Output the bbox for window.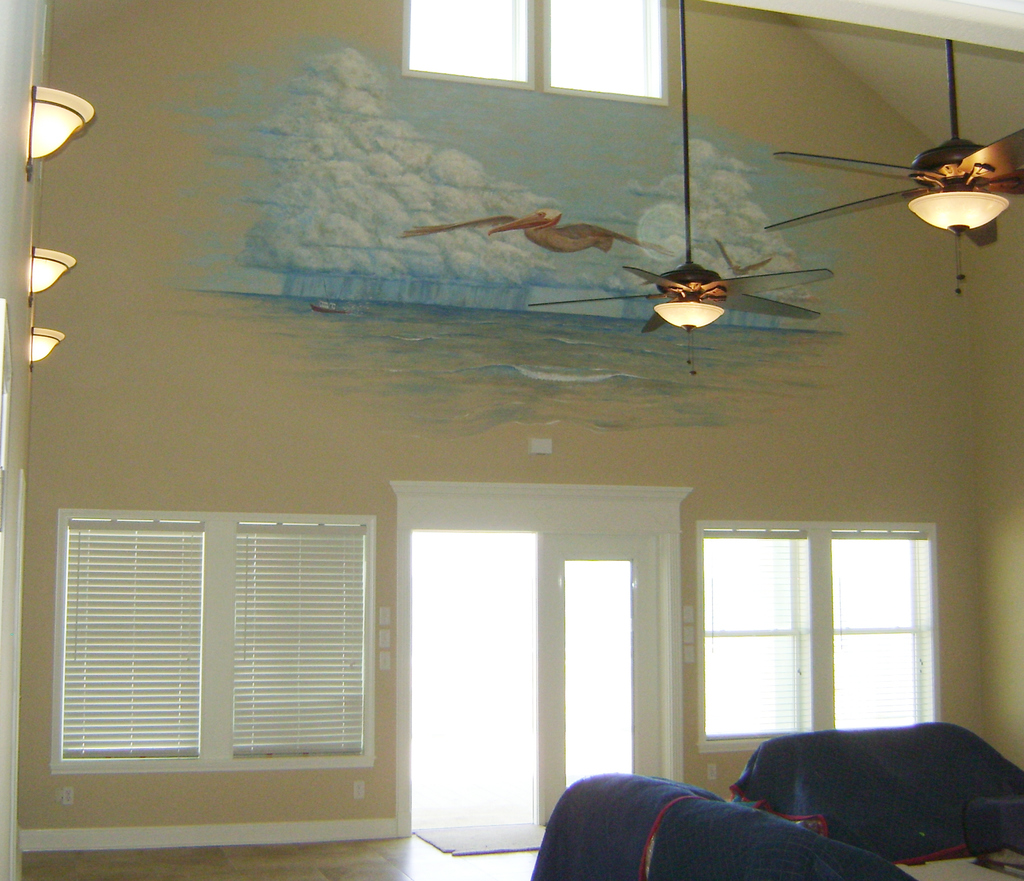
bbox=(405, 0, 669, 95).
